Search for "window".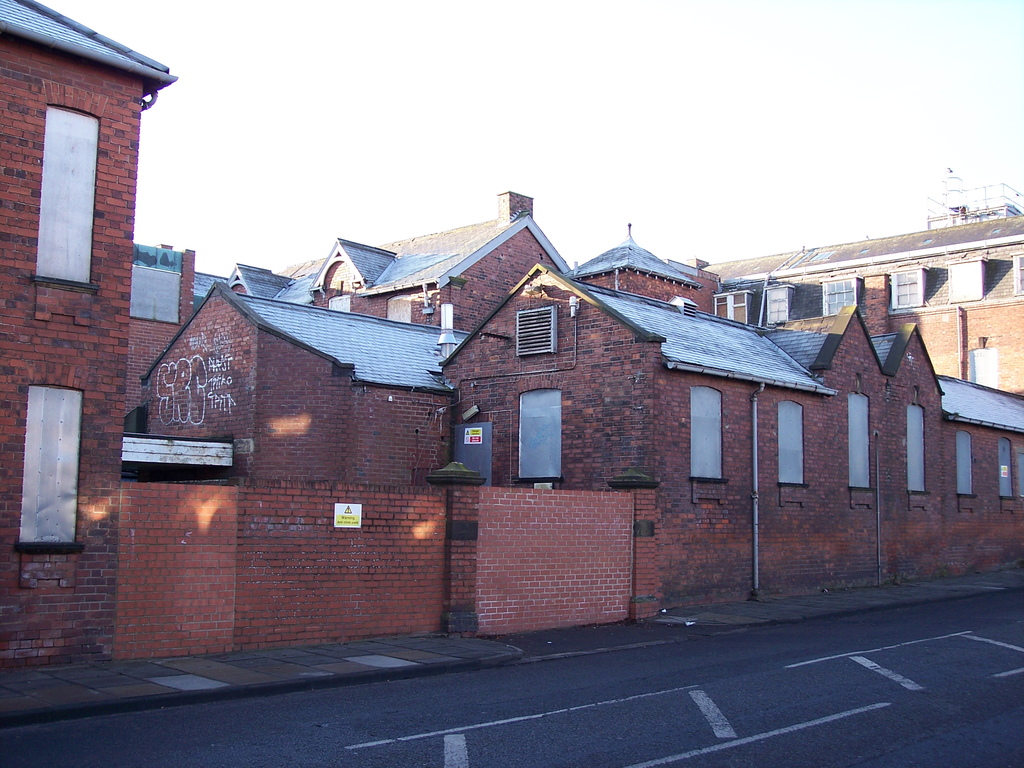
Found at 714, 291, 754, 328.
